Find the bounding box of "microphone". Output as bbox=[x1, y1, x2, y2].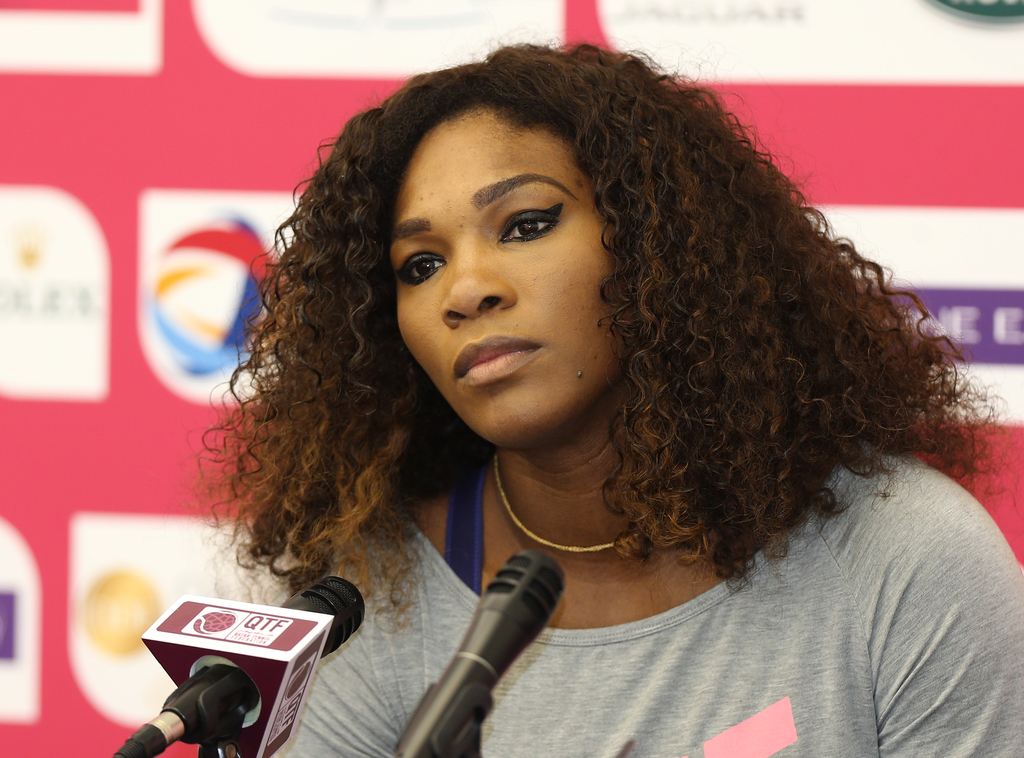
bbox=[392, 547, 572, 741].
